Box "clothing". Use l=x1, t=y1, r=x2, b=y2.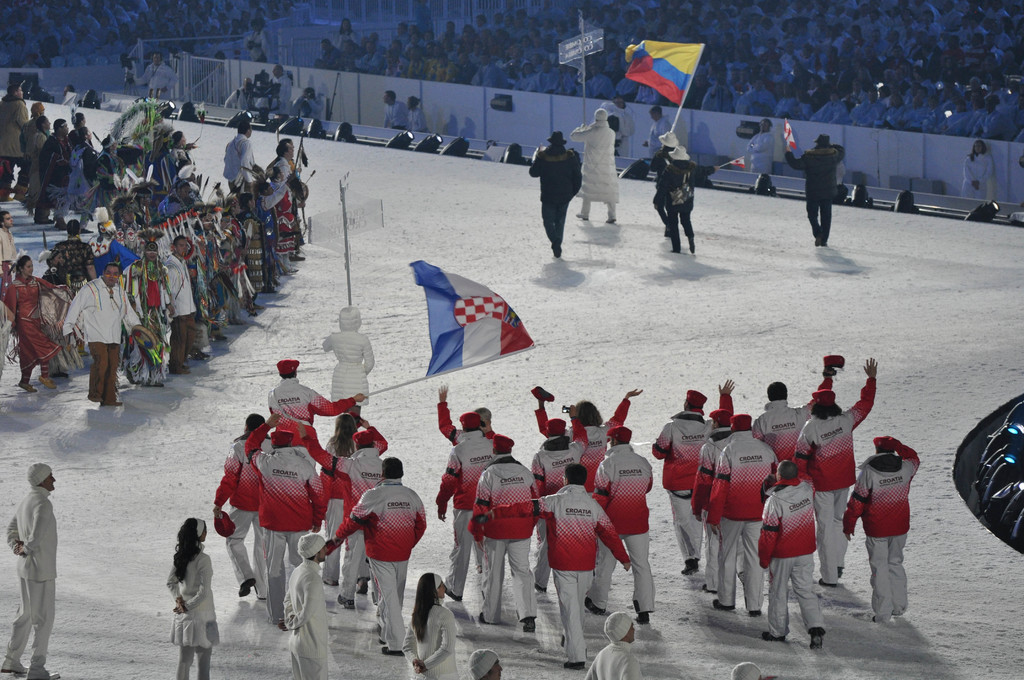
l=399, t=51, r=424, b=79.
